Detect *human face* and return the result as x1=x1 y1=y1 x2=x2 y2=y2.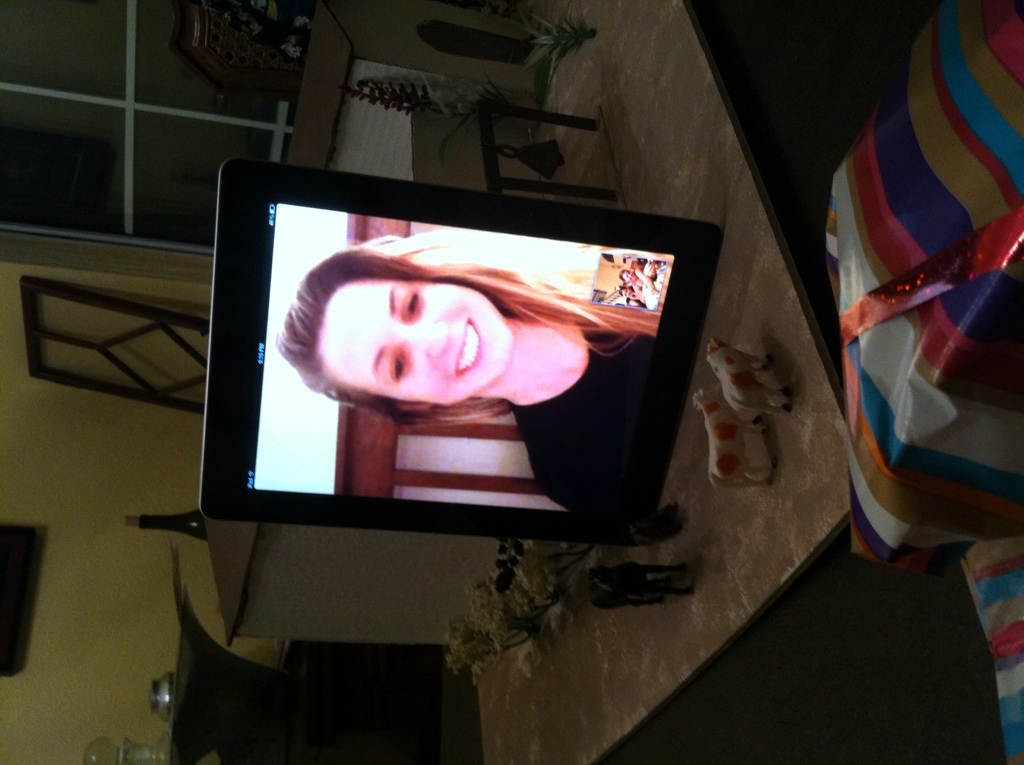
x1=318 y1=277 x2=512 y2=406.
